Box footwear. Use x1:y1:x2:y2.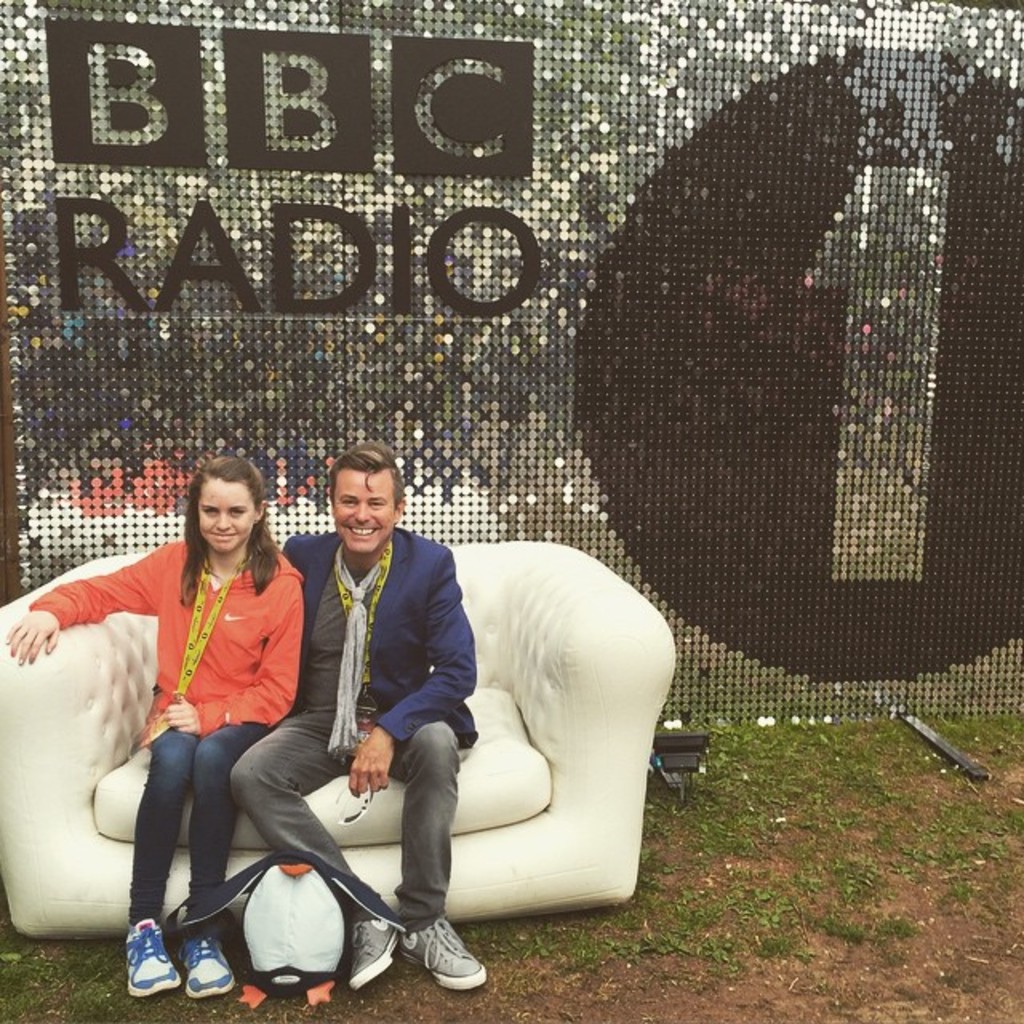
122:918:189:998.
